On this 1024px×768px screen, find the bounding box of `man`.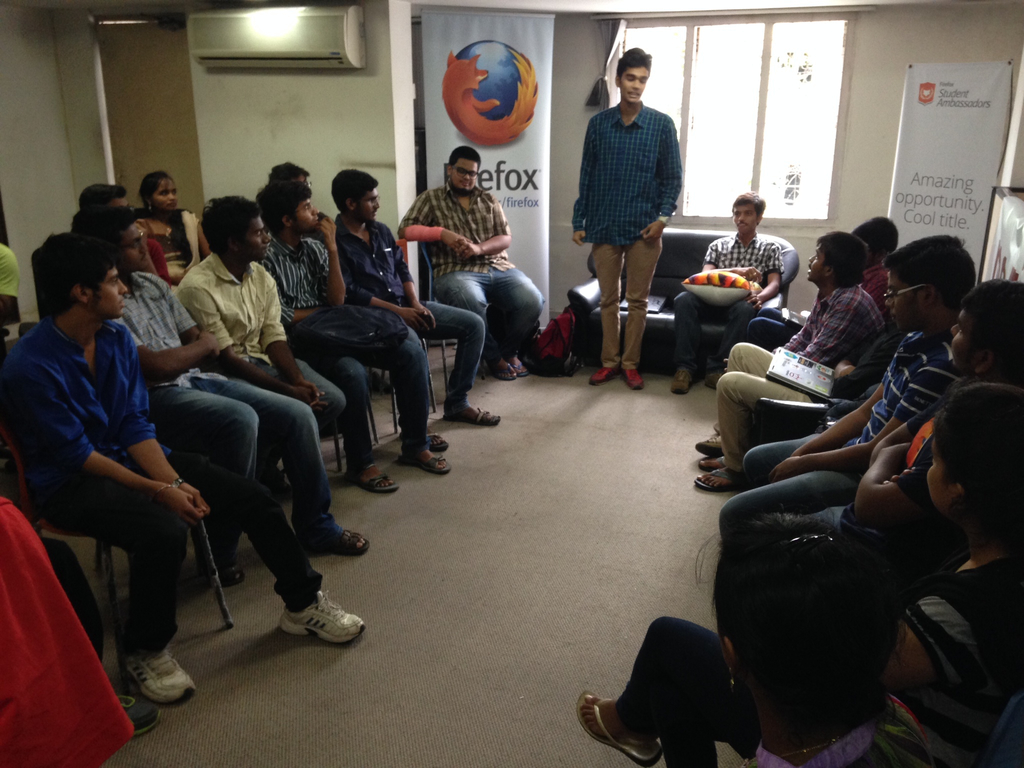
Bounding box: [left=257, top=182, right=453, bottom=496].
